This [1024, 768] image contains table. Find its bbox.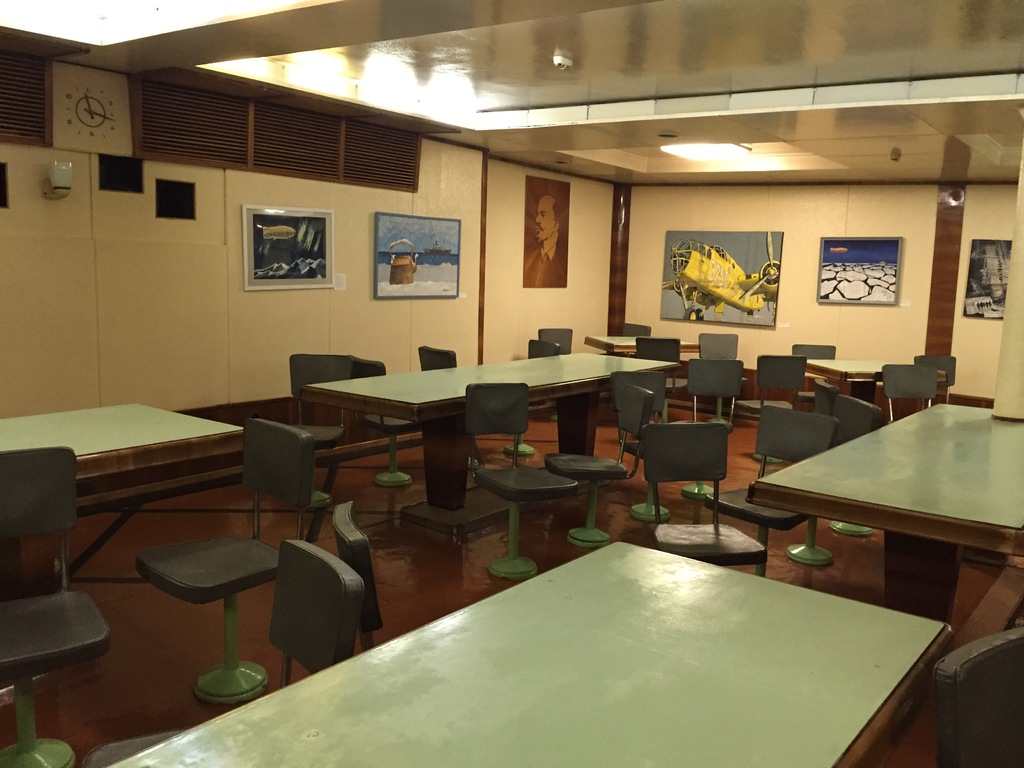
{"left": 801, "top": 351, "right": 893, "bottom": 406}.
